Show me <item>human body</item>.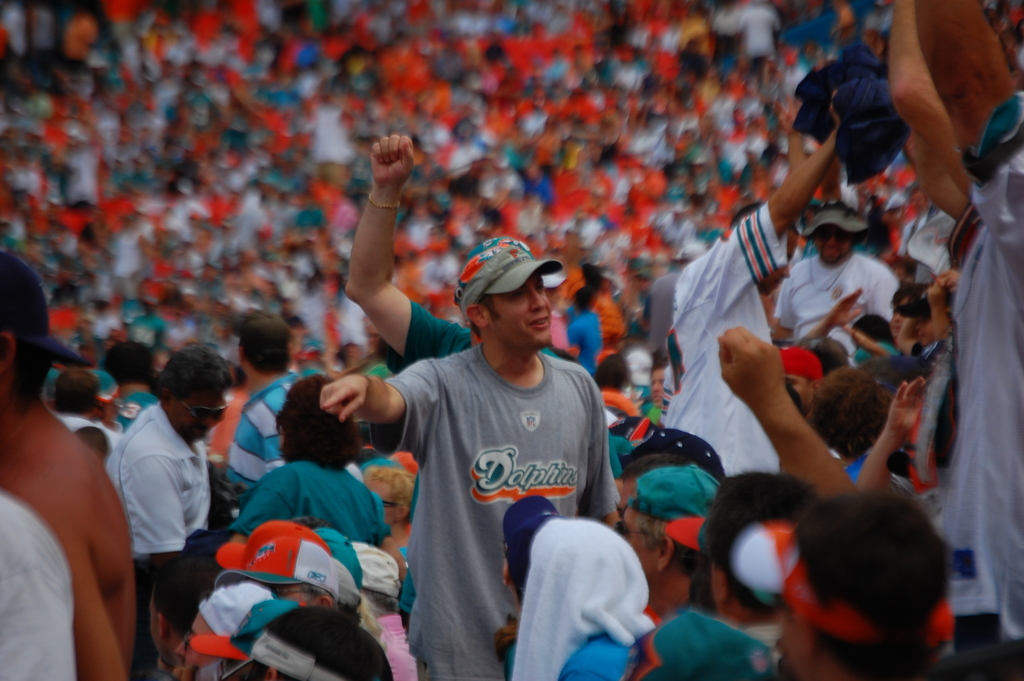
<item>human body</item> is here: box(777, 250, 904, 343).
